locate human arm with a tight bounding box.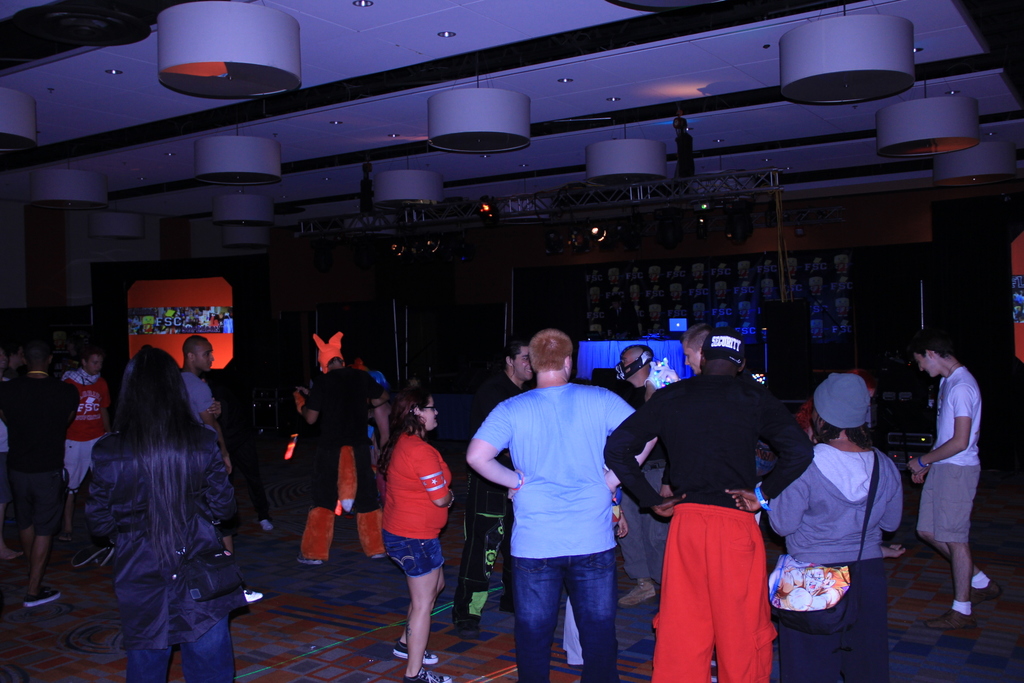
bbox=(75, 450, 120, 543).
